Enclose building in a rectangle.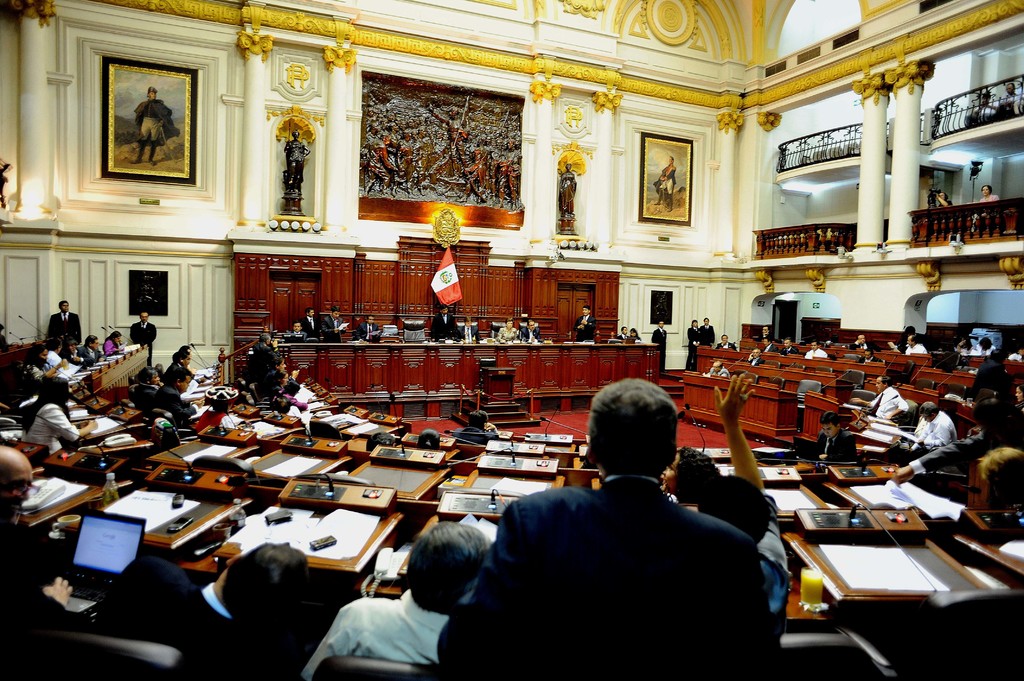
locate(0, 1, 1023, 680).
